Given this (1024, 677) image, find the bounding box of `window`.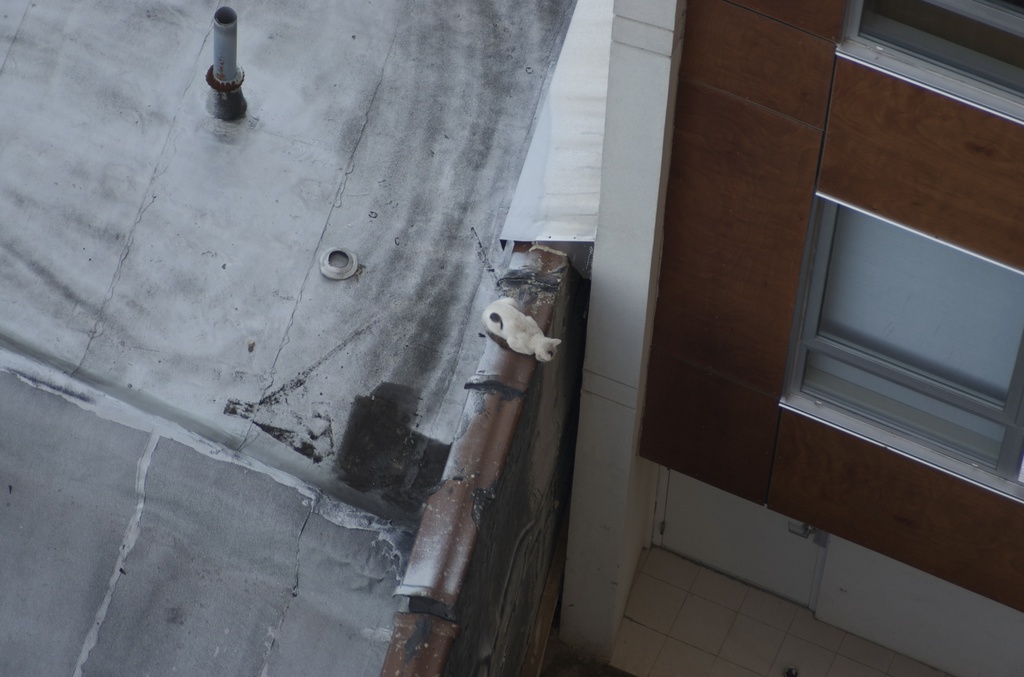
rect(833, 0, 1023, 127).
